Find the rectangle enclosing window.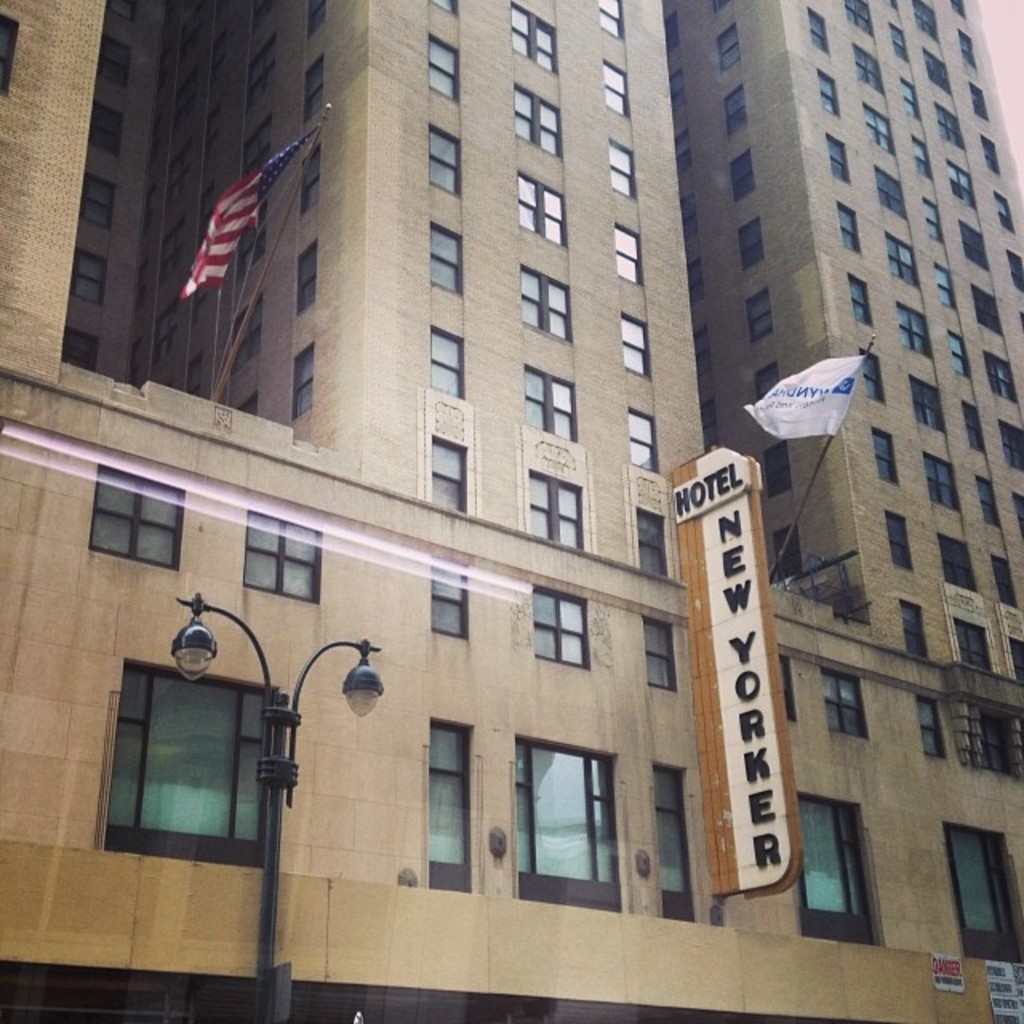
(x1=856, y1=50, x2=885, y2=90).
